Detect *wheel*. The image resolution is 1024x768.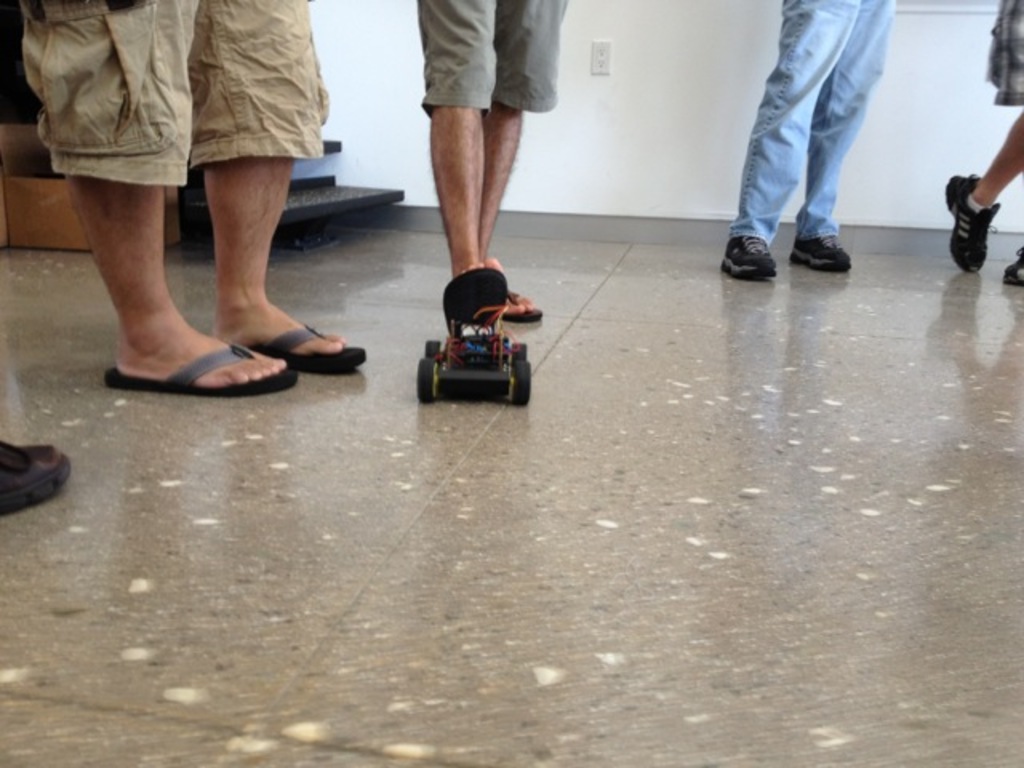
x1=424 y1=339 x2=442 y2=358.
